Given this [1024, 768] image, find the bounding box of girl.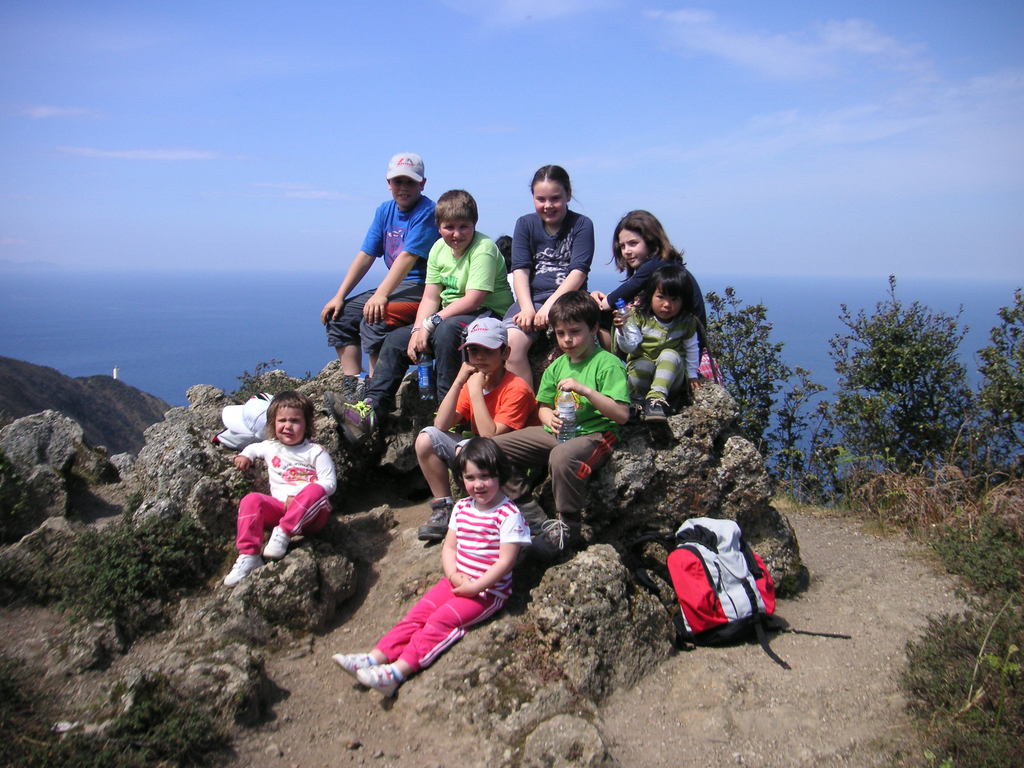
region(221, 395, 342, 582).
